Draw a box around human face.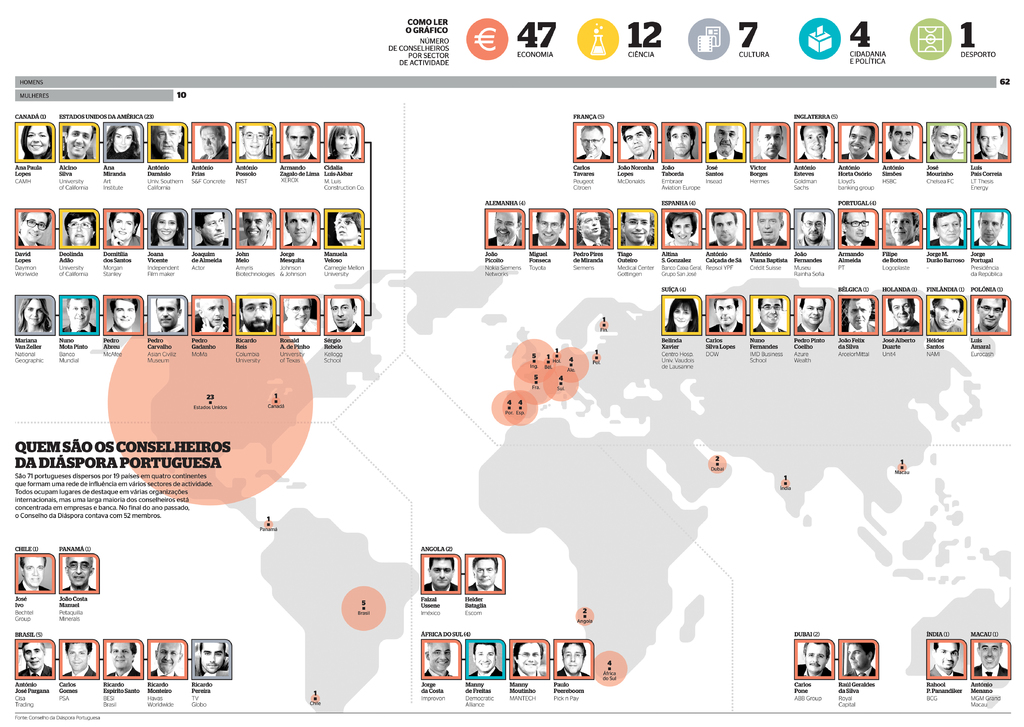
pyautogui.locateOnScreen(976, 646, 994, 668).
